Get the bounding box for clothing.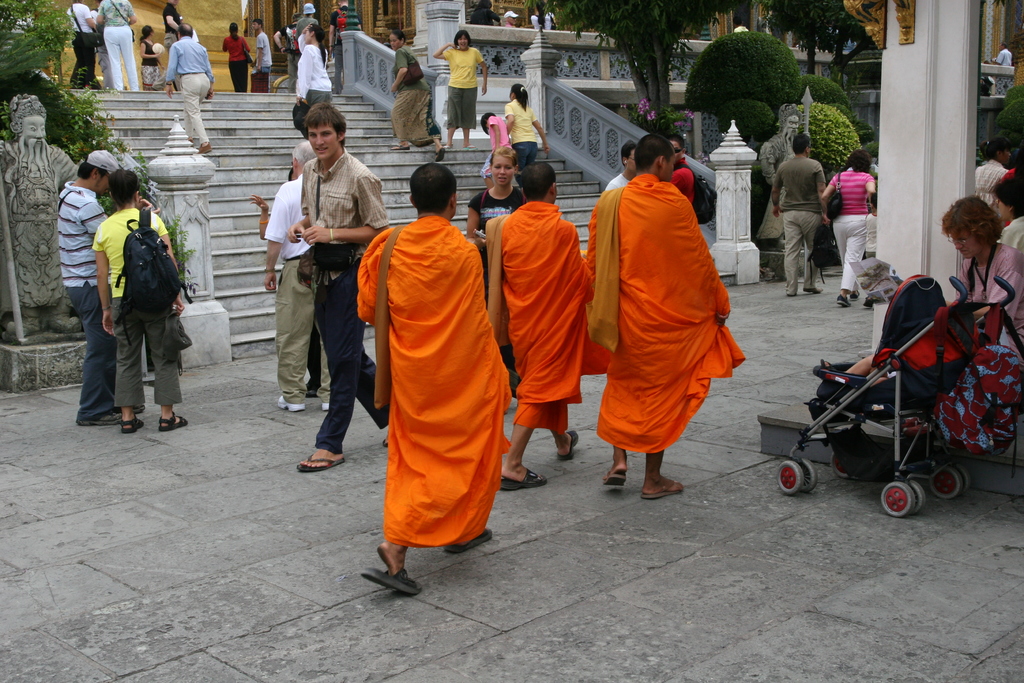
bbox(391, 43, 429, 143).
